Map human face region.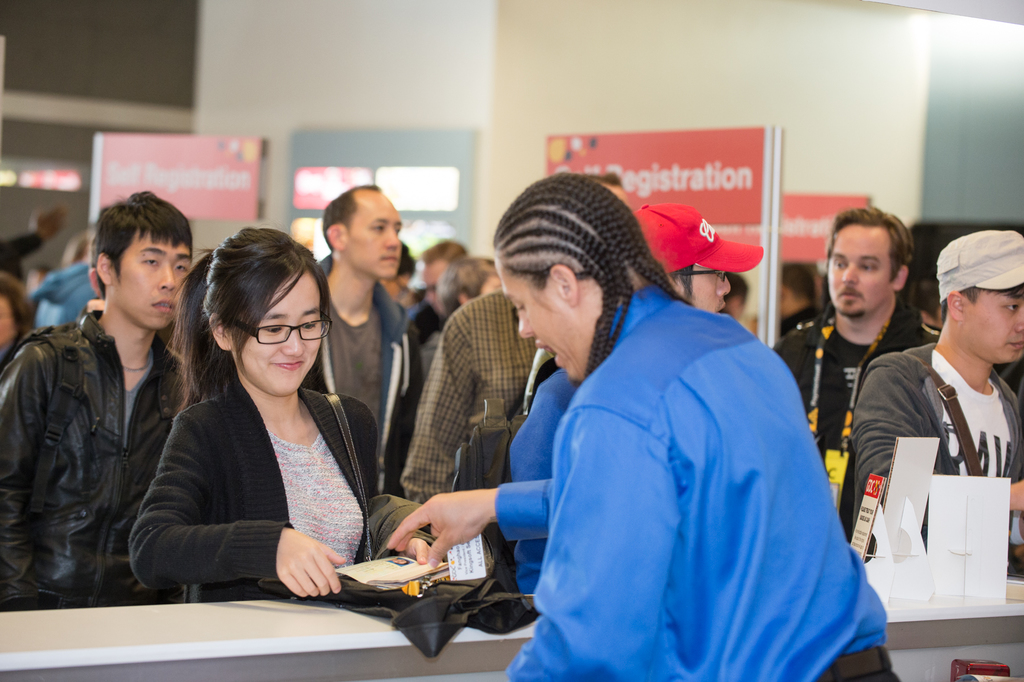
Mapped to x1=350 y1=194 x2=403 y2=278.
